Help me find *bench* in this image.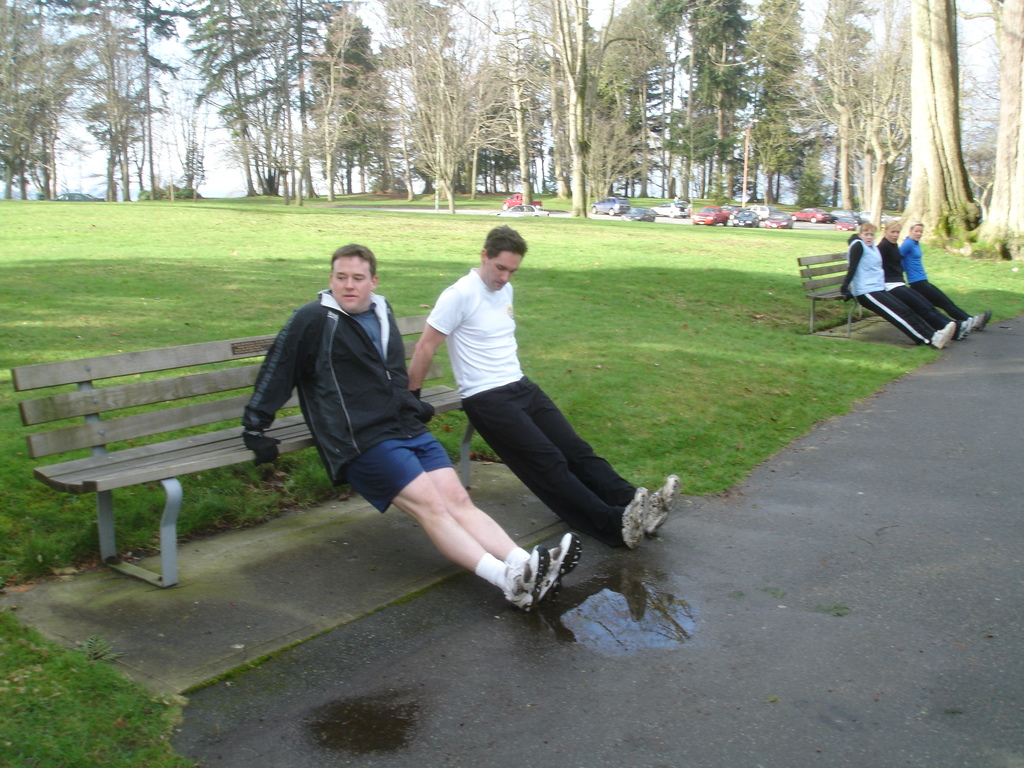
Found it: locate(794, 252, 900, 341).
